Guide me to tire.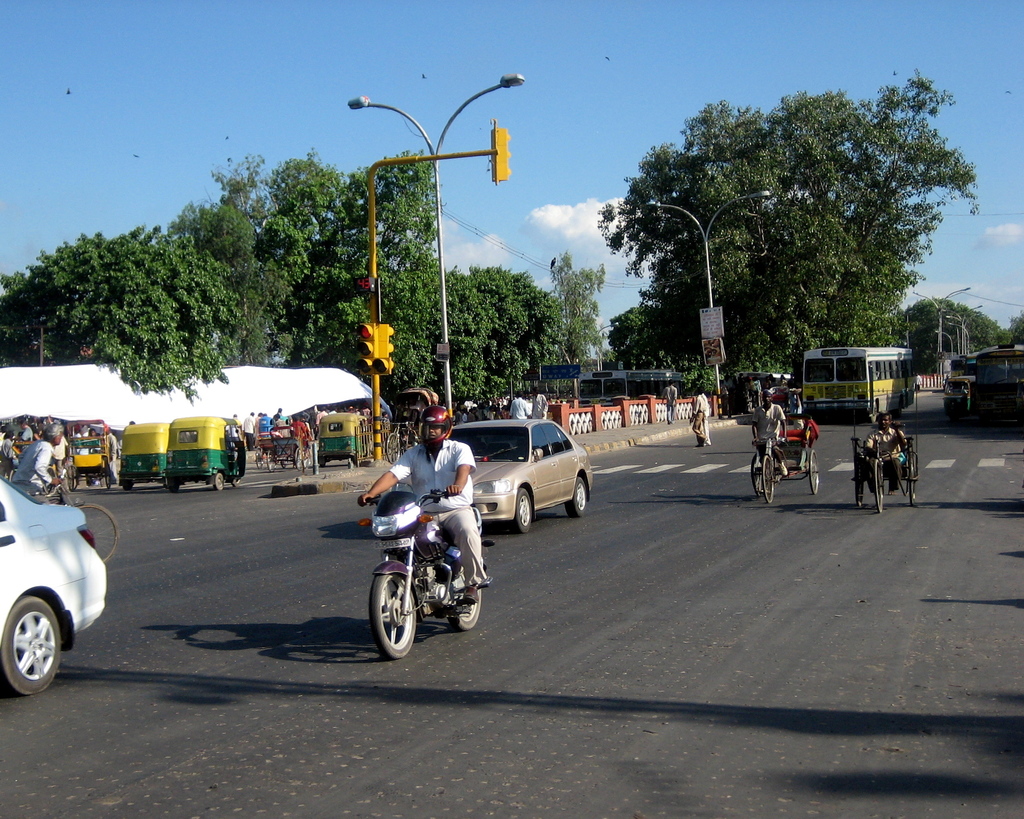
Guidance: (left=259, top=447, right=278, bottom=474).
